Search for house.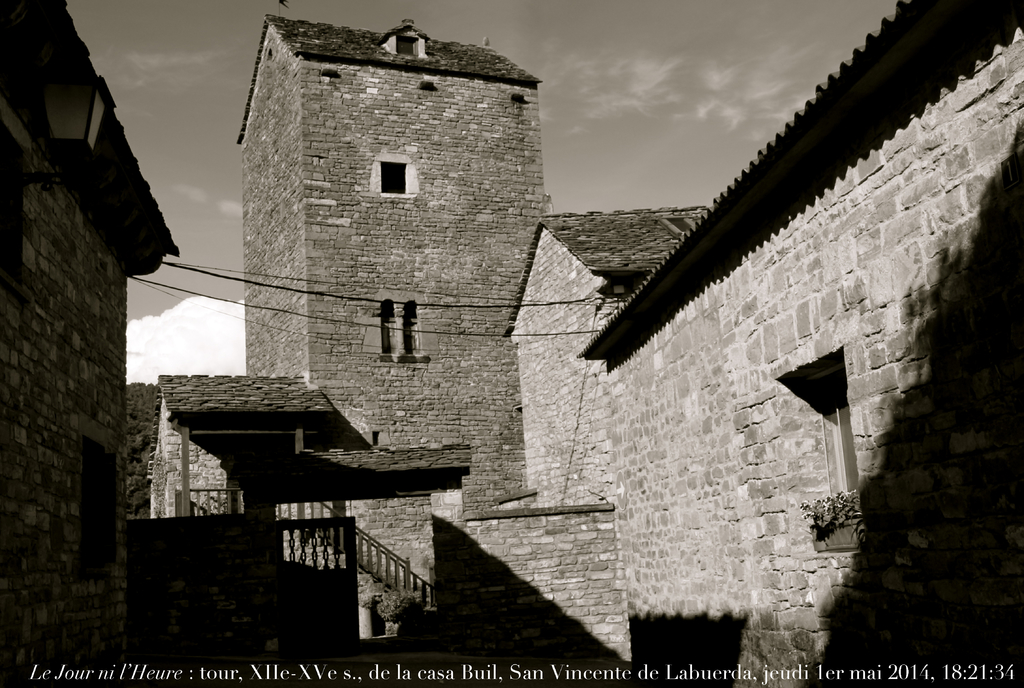
Found at (577, 0, 1023, 687).
